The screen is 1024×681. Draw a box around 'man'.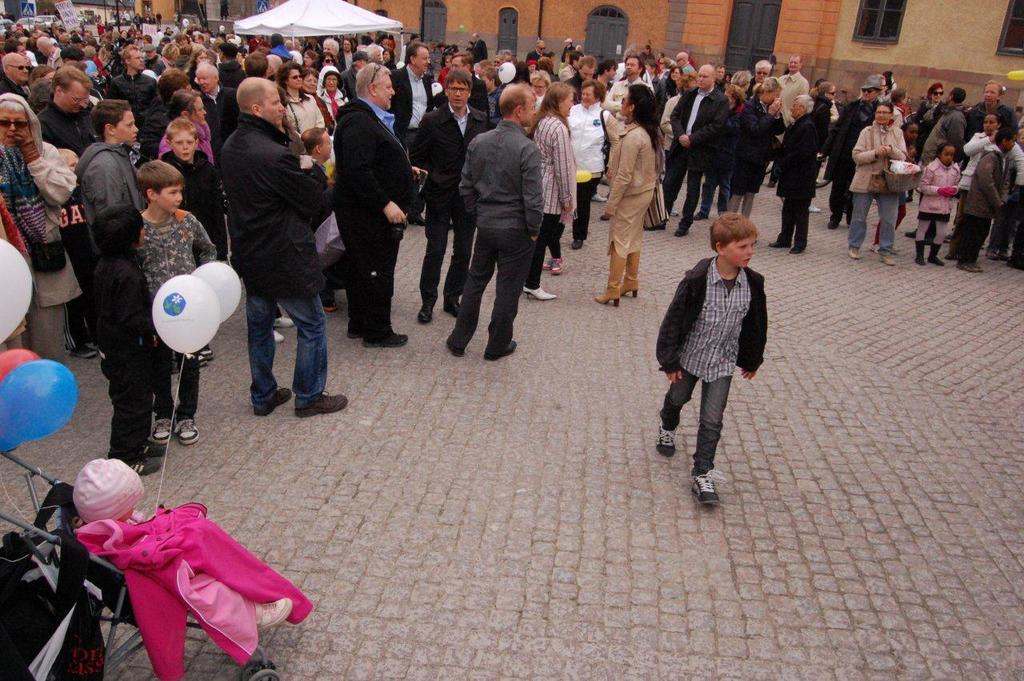
(left=447, top=77, right=544, bottom=366).
